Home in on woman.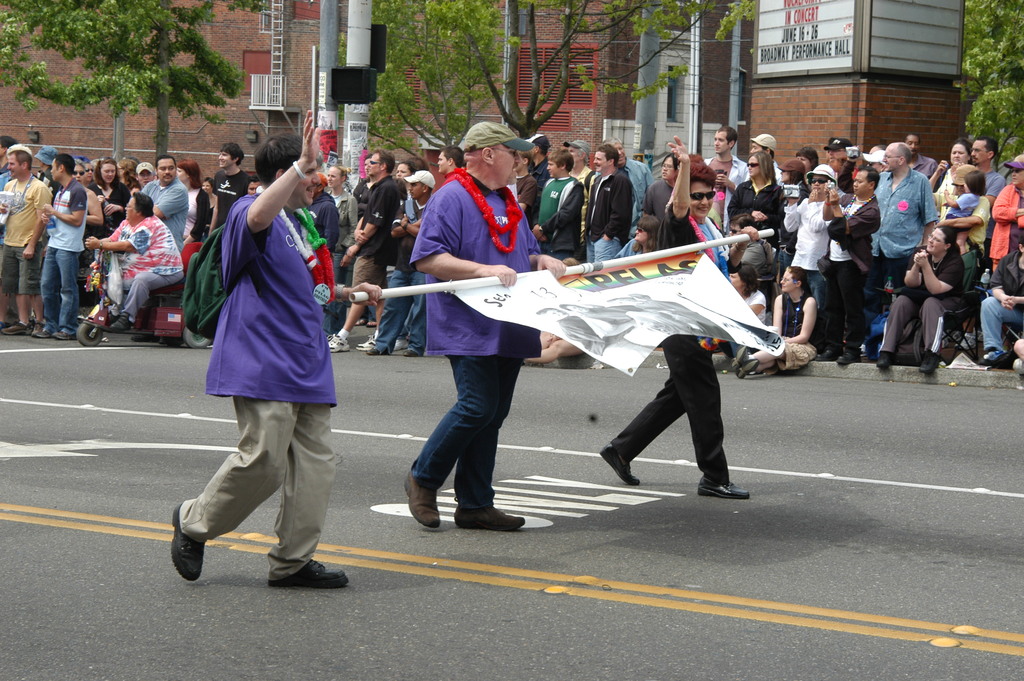
Homed in at bbox=(719, 152, 781, 258).
